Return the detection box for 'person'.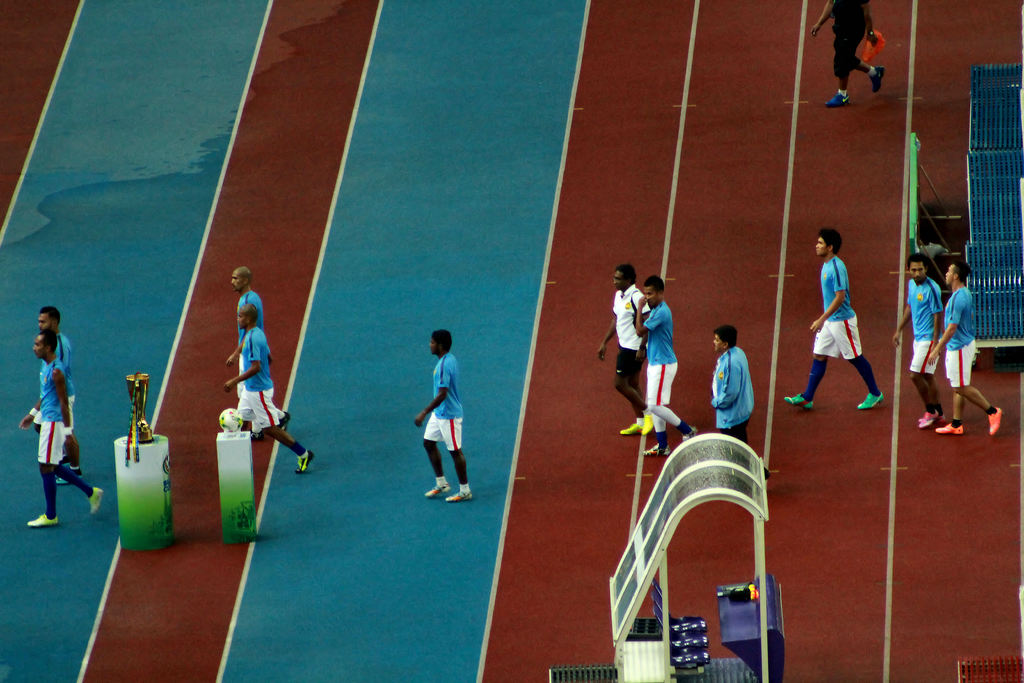
crop(230, 304, 316, 481).
